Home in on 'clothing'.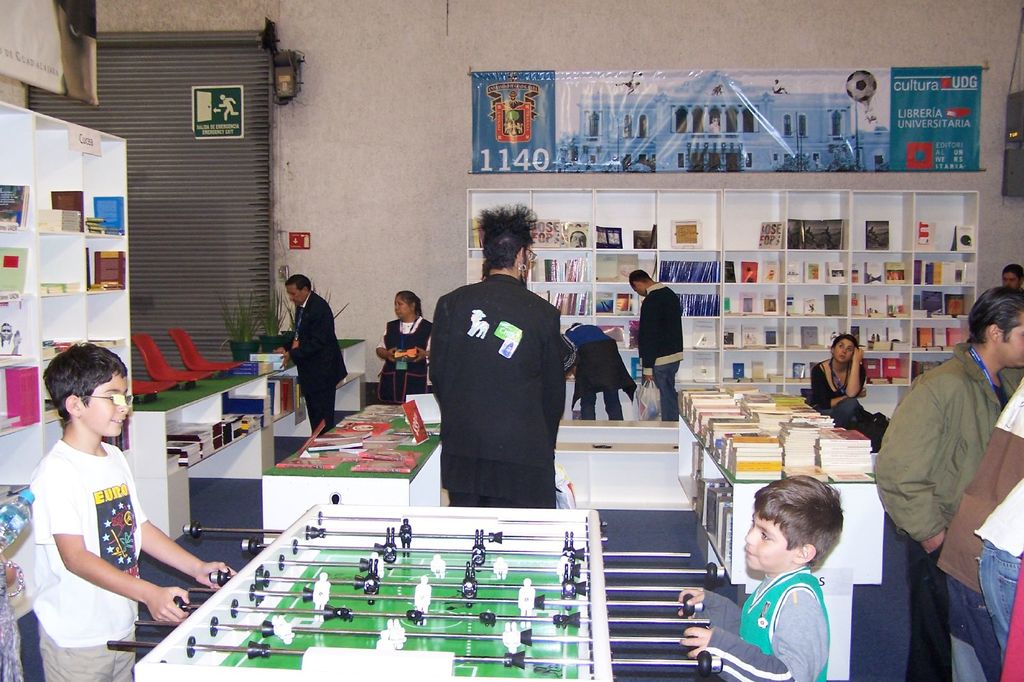
Homed in at [32, 438, 148, 681].
